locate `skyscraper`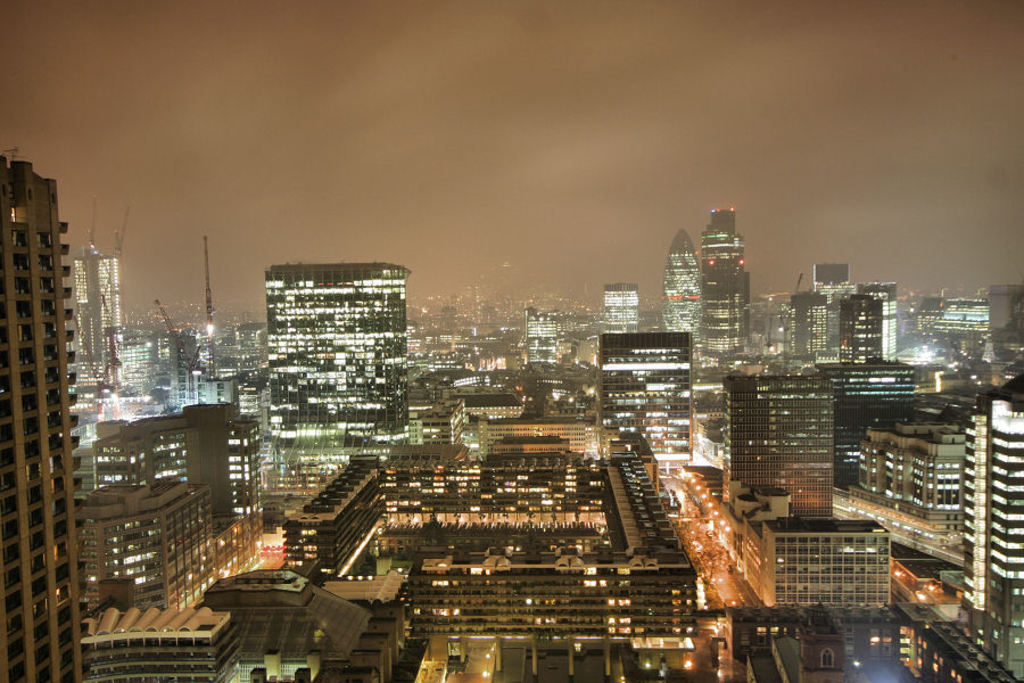
(left=73, top=241, right=125, bottom=356)
